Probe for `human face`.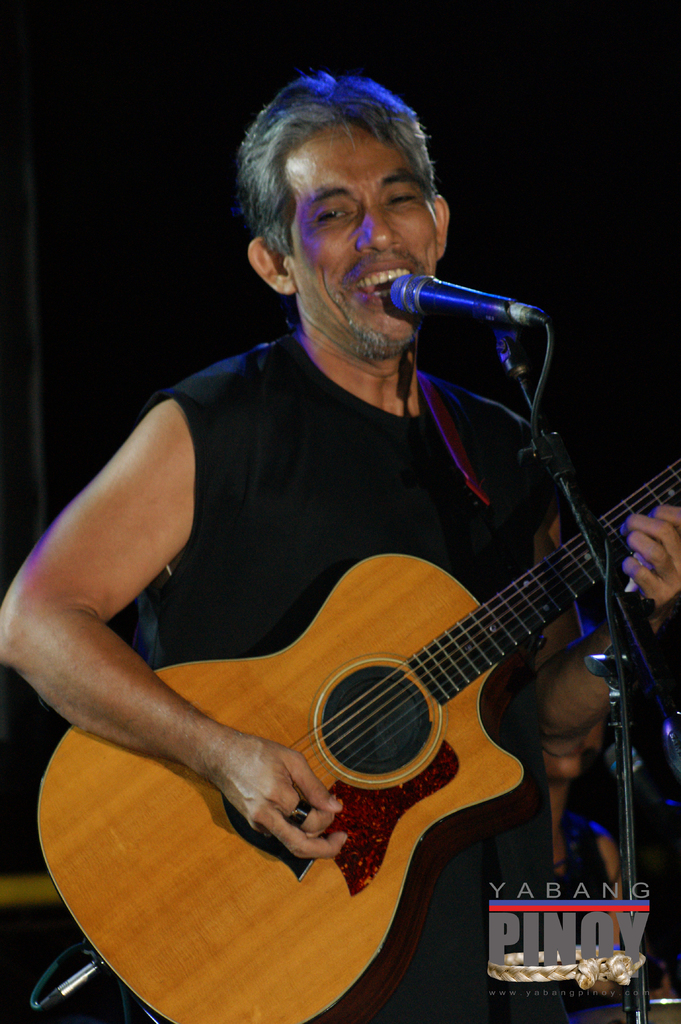
Probe result: select_region(291, 121, 441, 361).
